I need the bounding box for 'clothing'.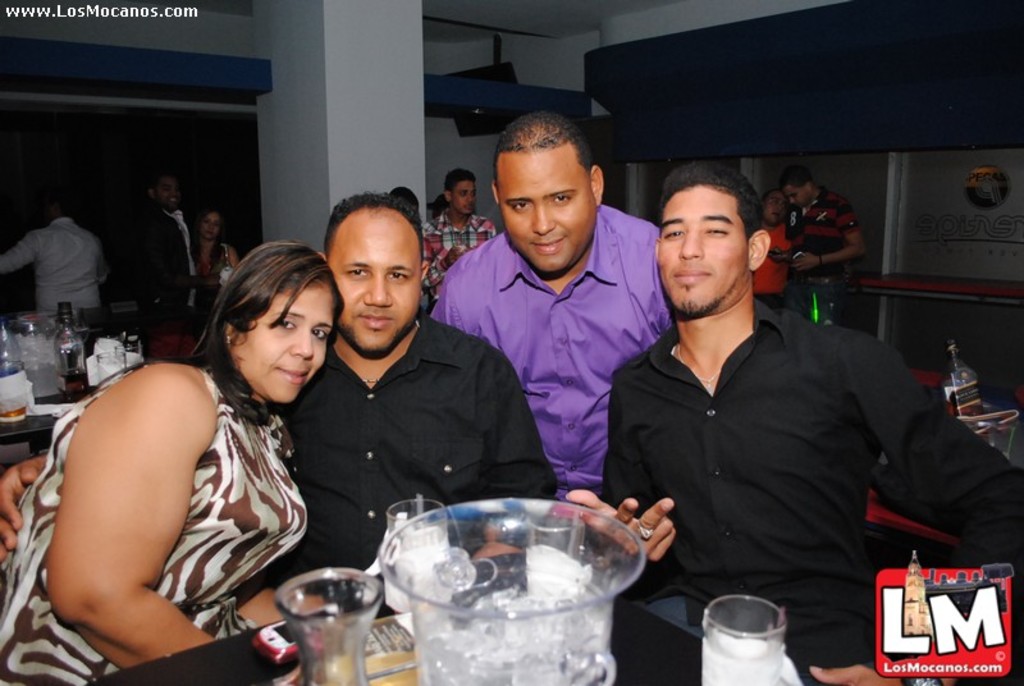
Here it is: [114, 210, 196, 310].
